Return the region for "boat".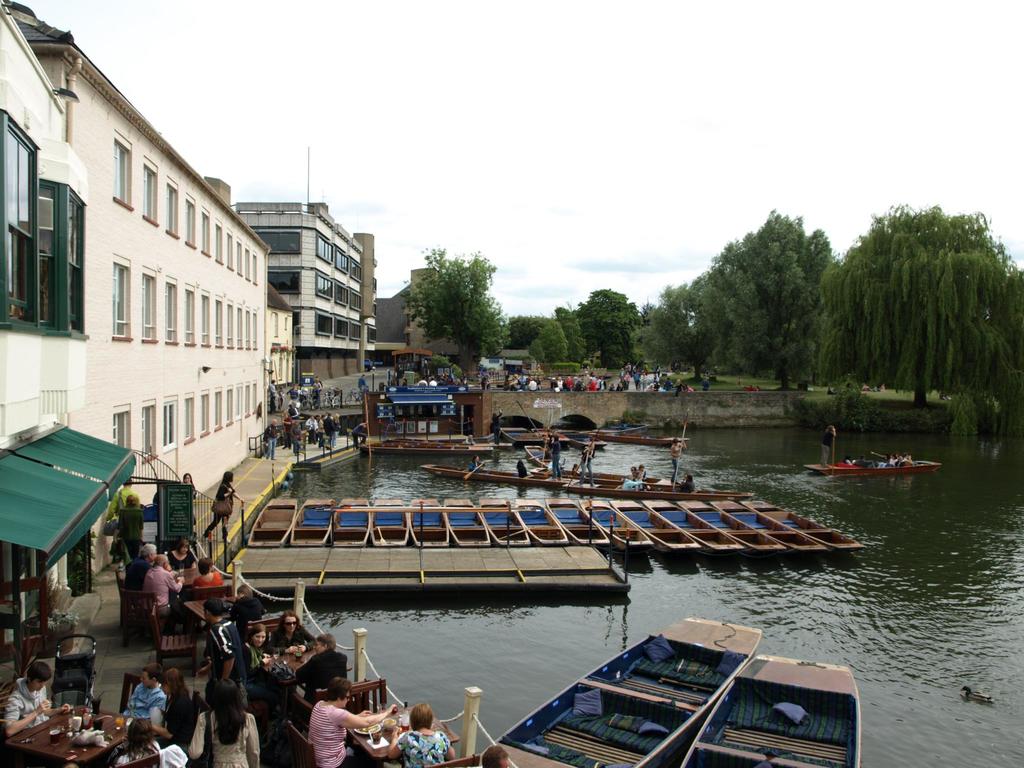
l=804, t=445, r=943, b=475.
